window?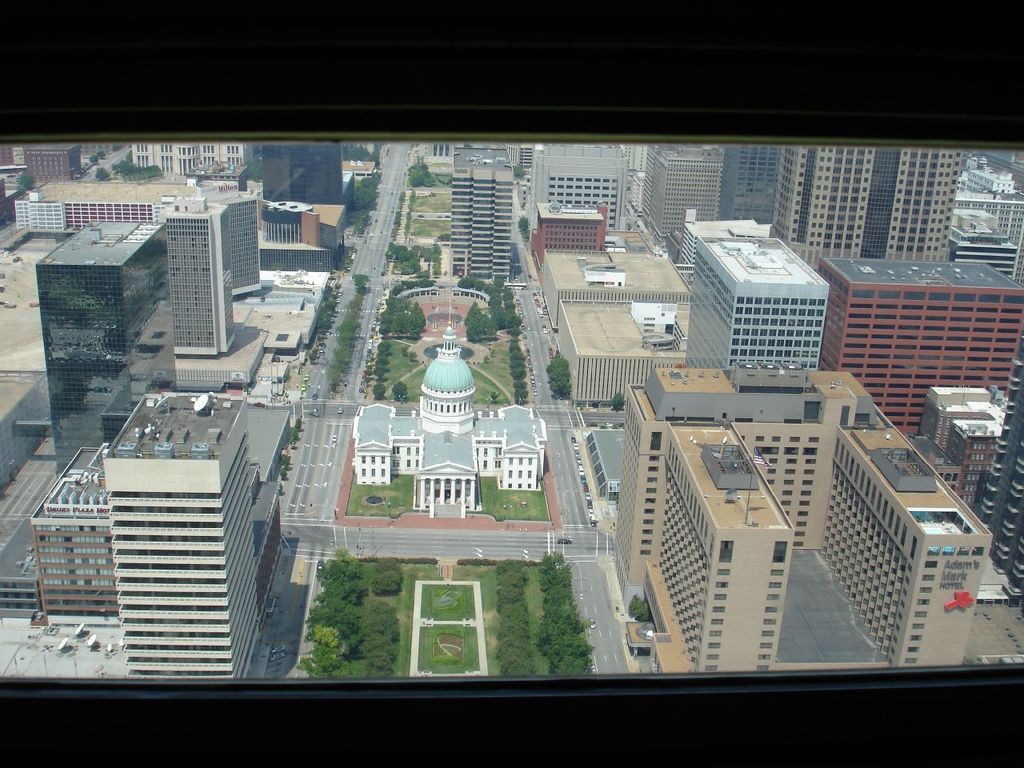
(775, 540, 787, 562)
